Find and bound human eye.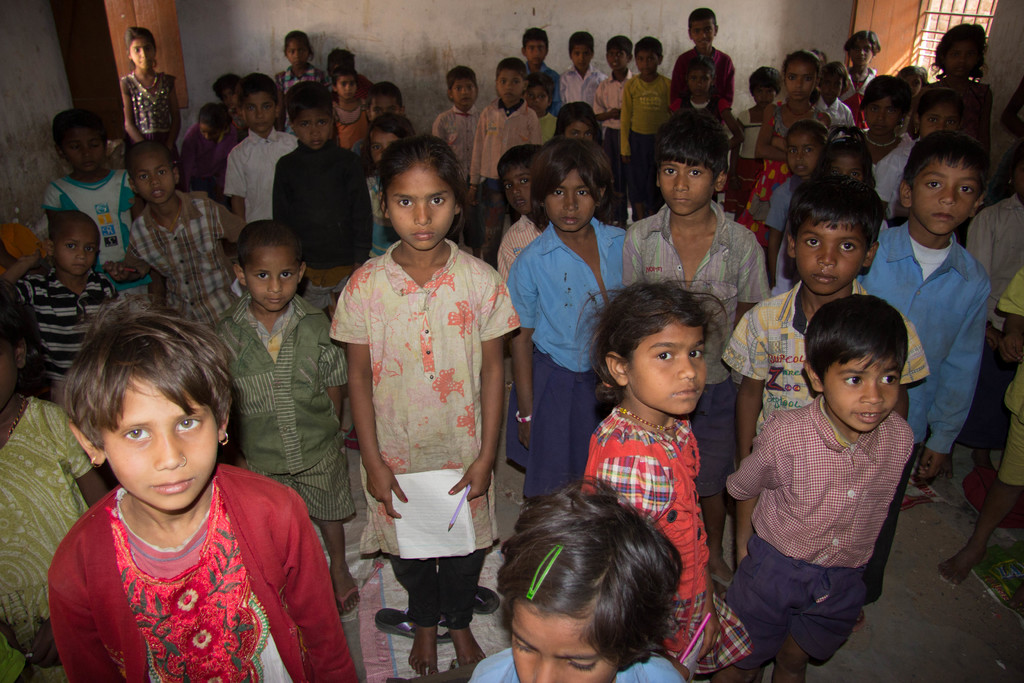
Bound: [x1=647, y1=56, x2=655, y2=61].
